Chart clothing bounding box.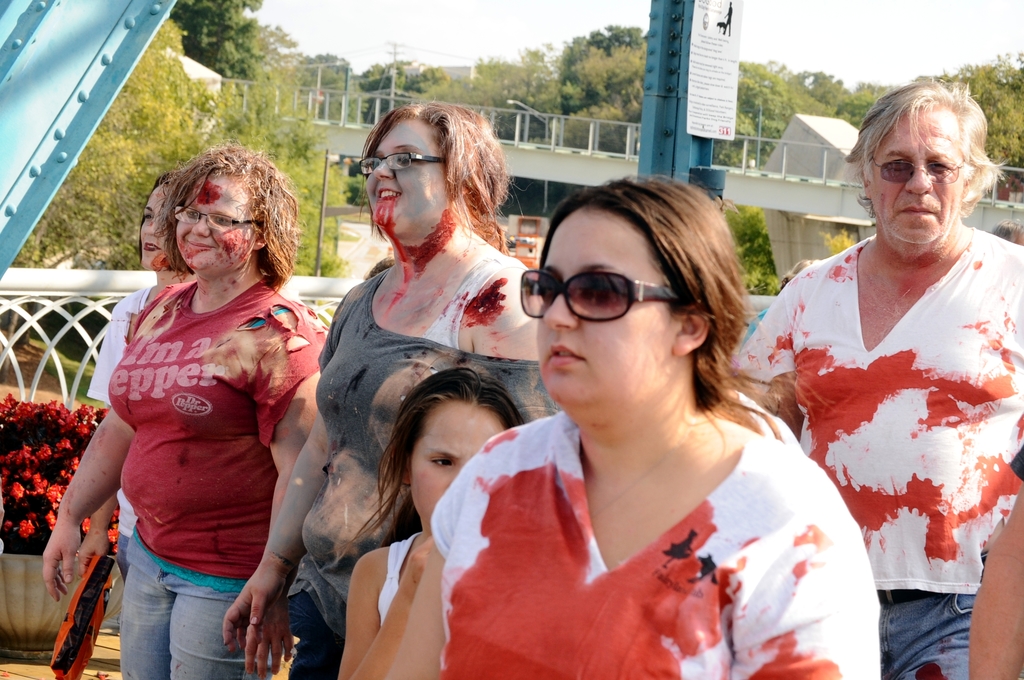
Charted: [1007, 446, 1023, 477].
